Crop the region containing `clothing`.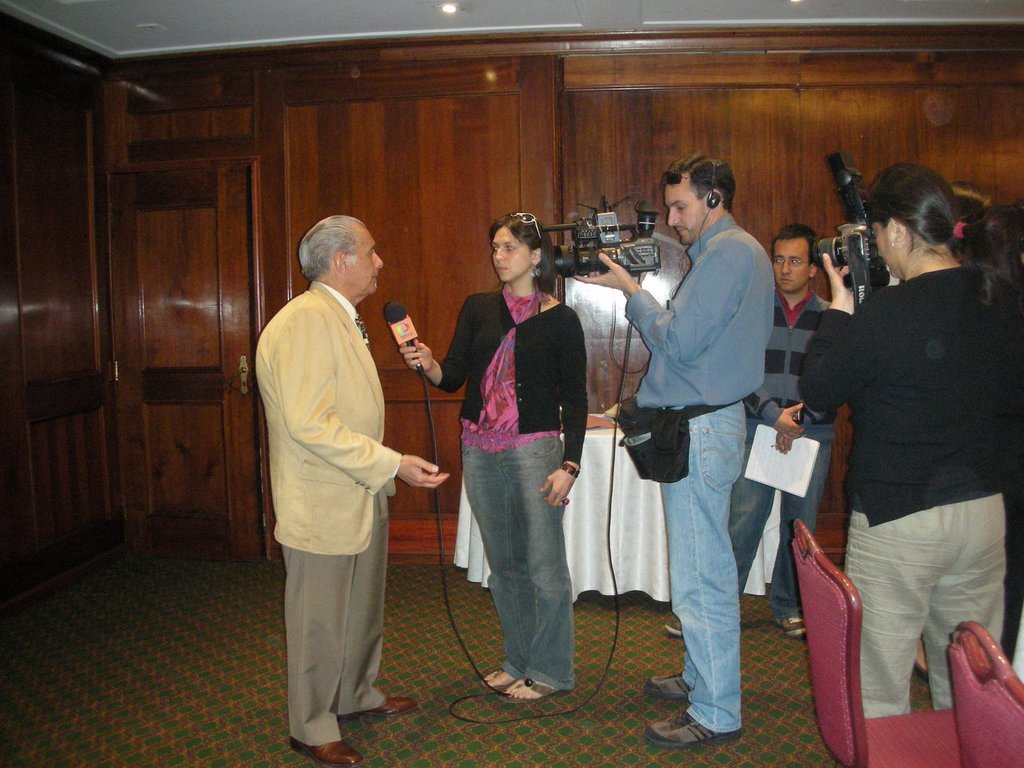
Crop region: [614, 202, 778, 731].
